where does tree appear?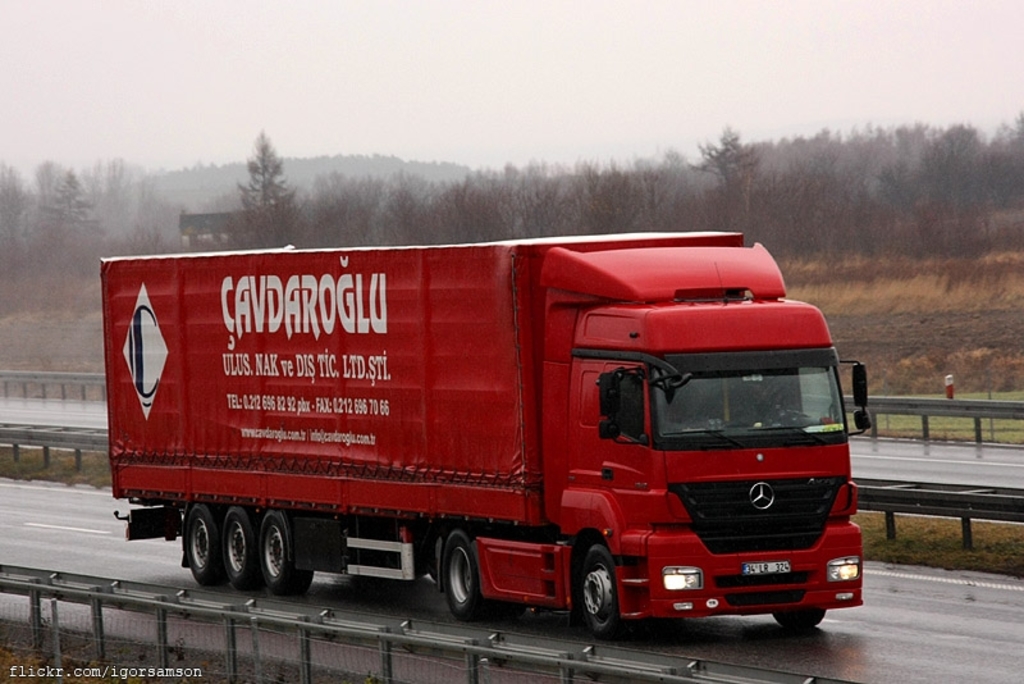
Appears at 772 118 877 263.
